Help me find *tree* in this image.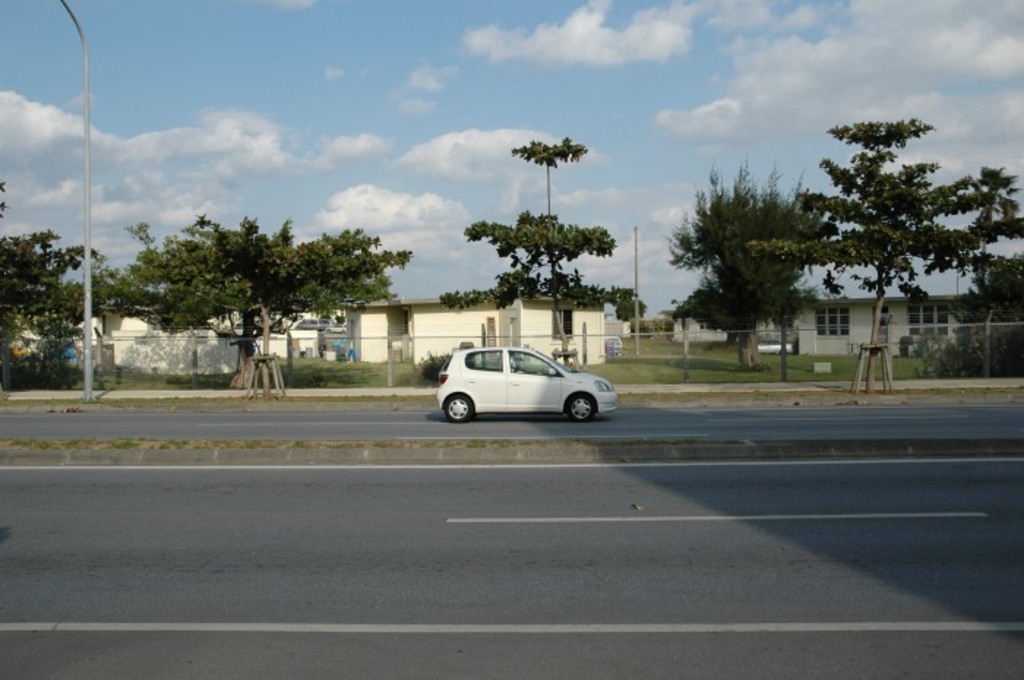
Found it: (666, 151, 828, 367).
